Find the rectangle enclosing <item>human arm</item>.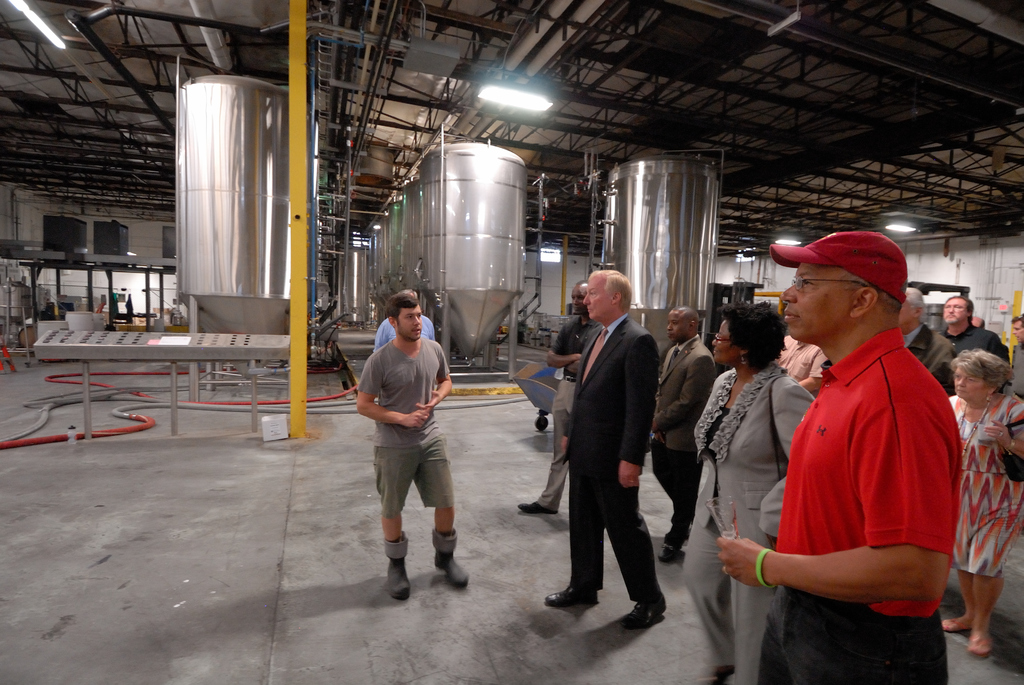
[982,417,1023,459].
